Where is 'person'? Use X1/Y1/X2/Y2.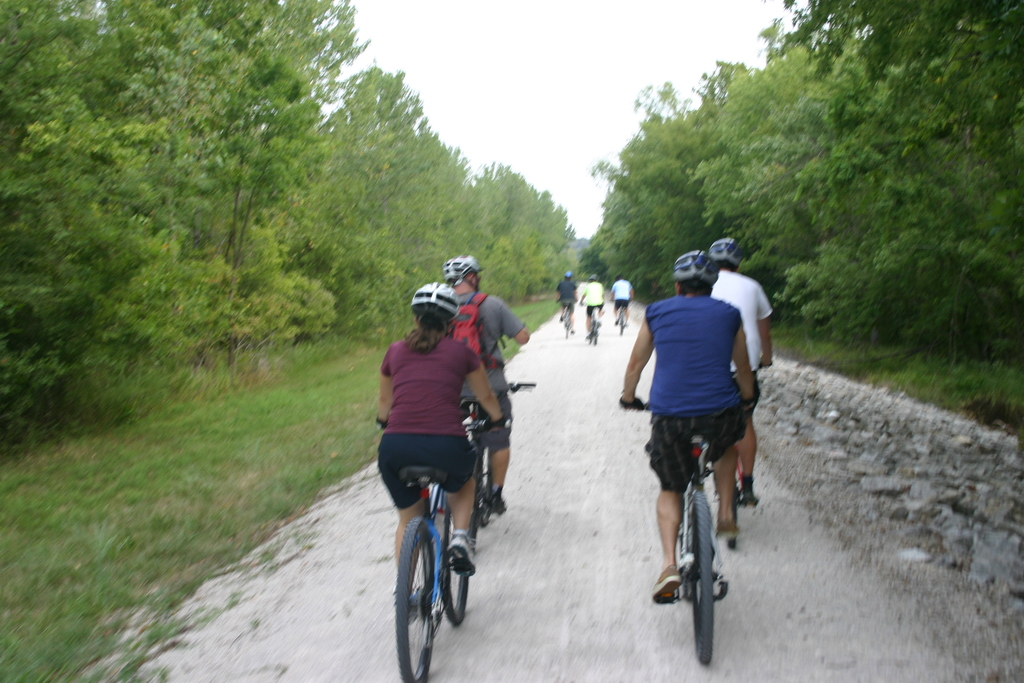
440/252/532/513.
